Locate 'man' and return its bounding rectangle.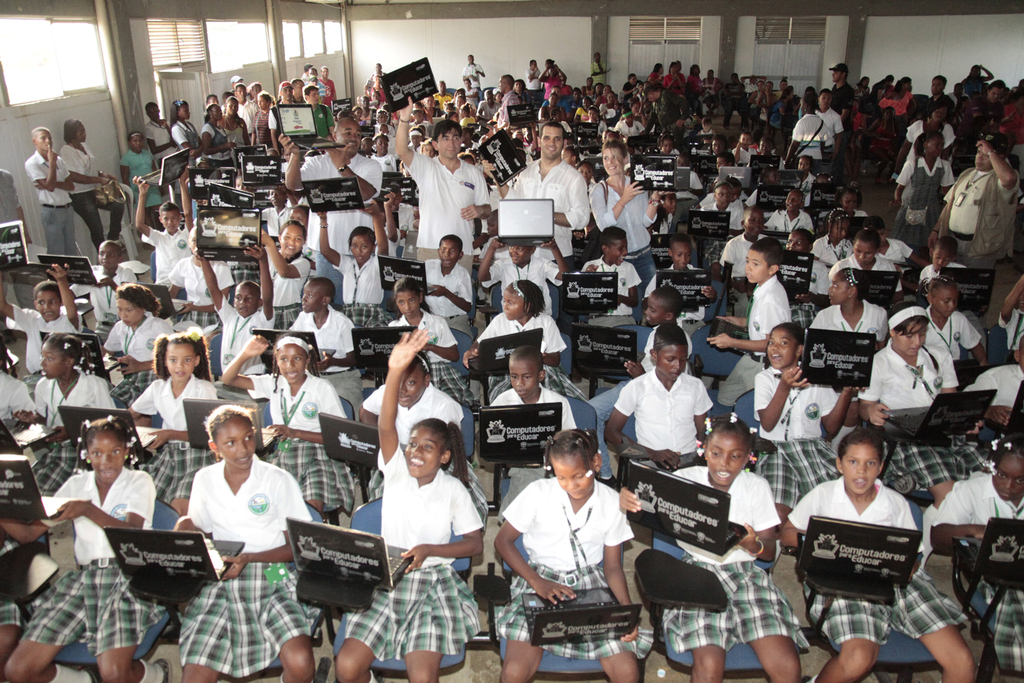
<box>395,95,493,277</box>.
